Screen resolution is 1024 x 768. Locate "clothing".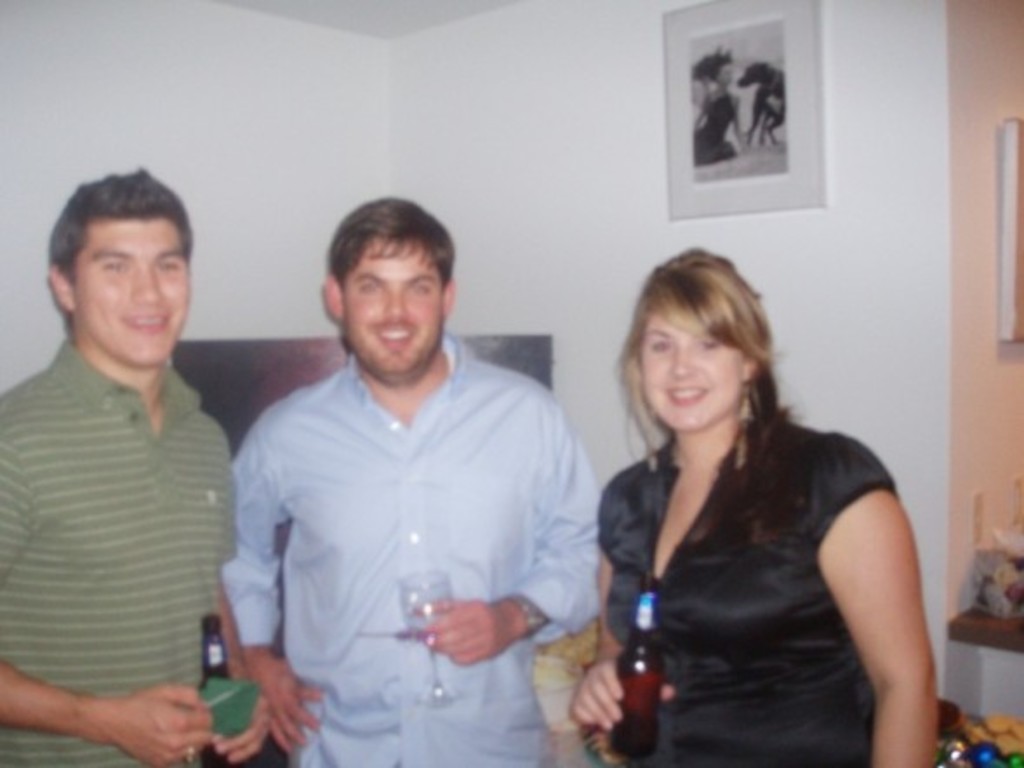
l=217, t=285, r=589, b=749.
